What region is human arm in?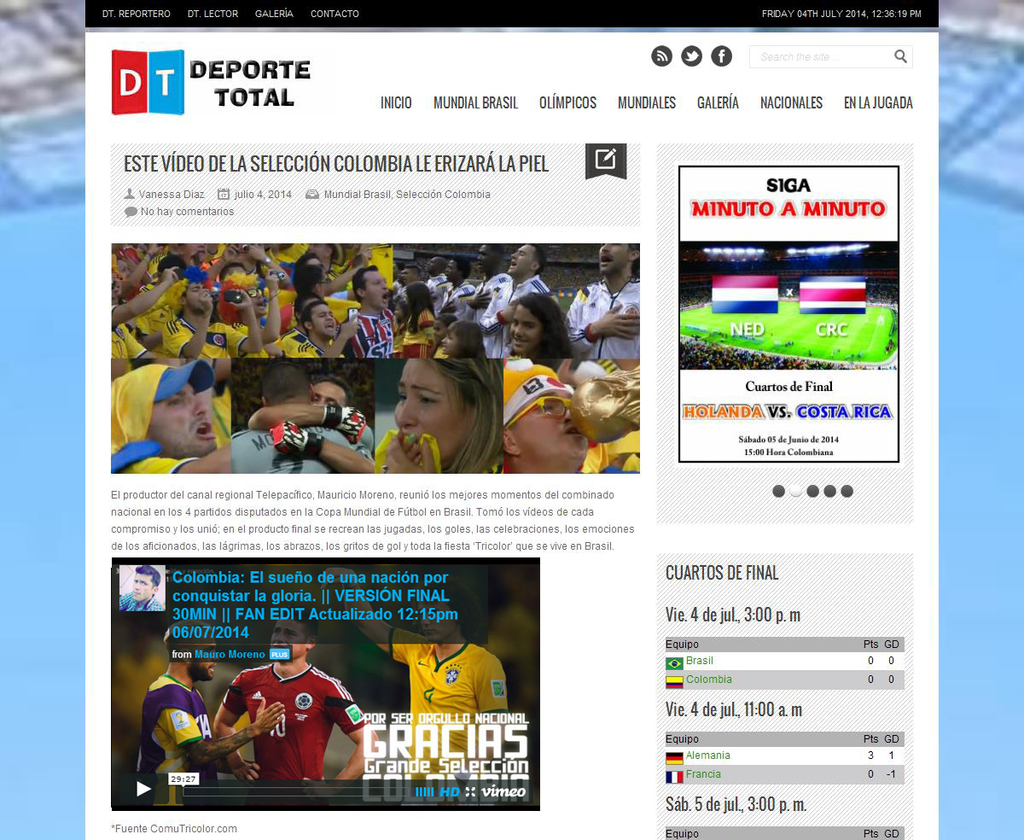
l=322, t=674, r=381, b=787.
